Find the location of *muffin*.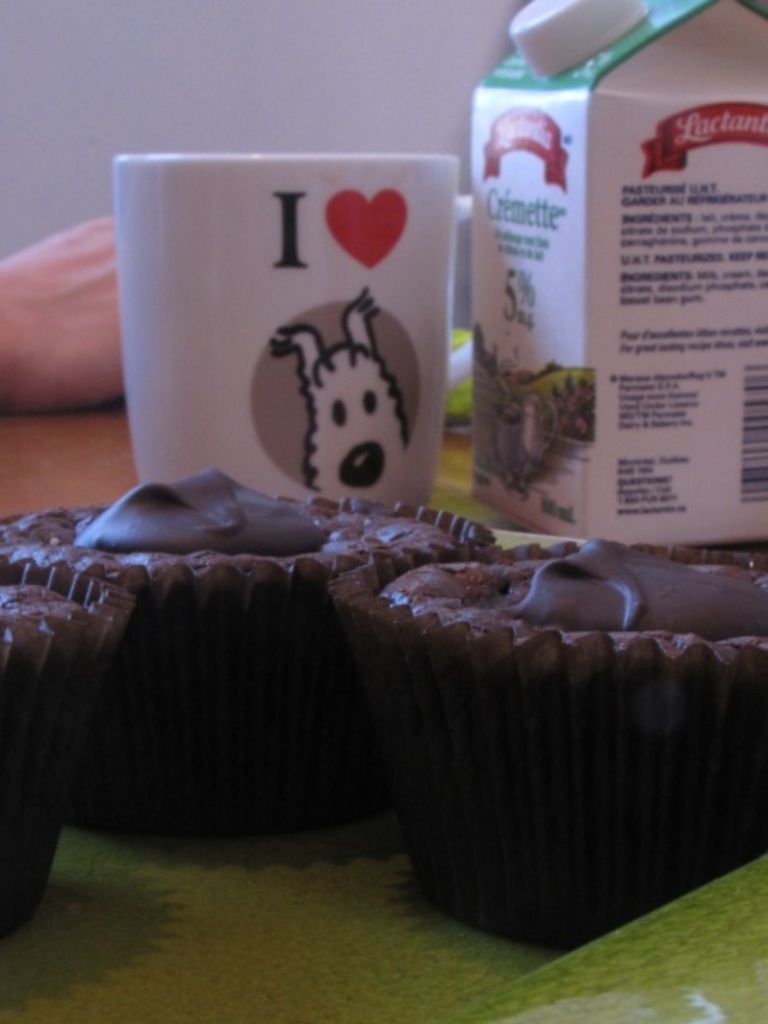
Location: detection(317, 529, 766, 954).
